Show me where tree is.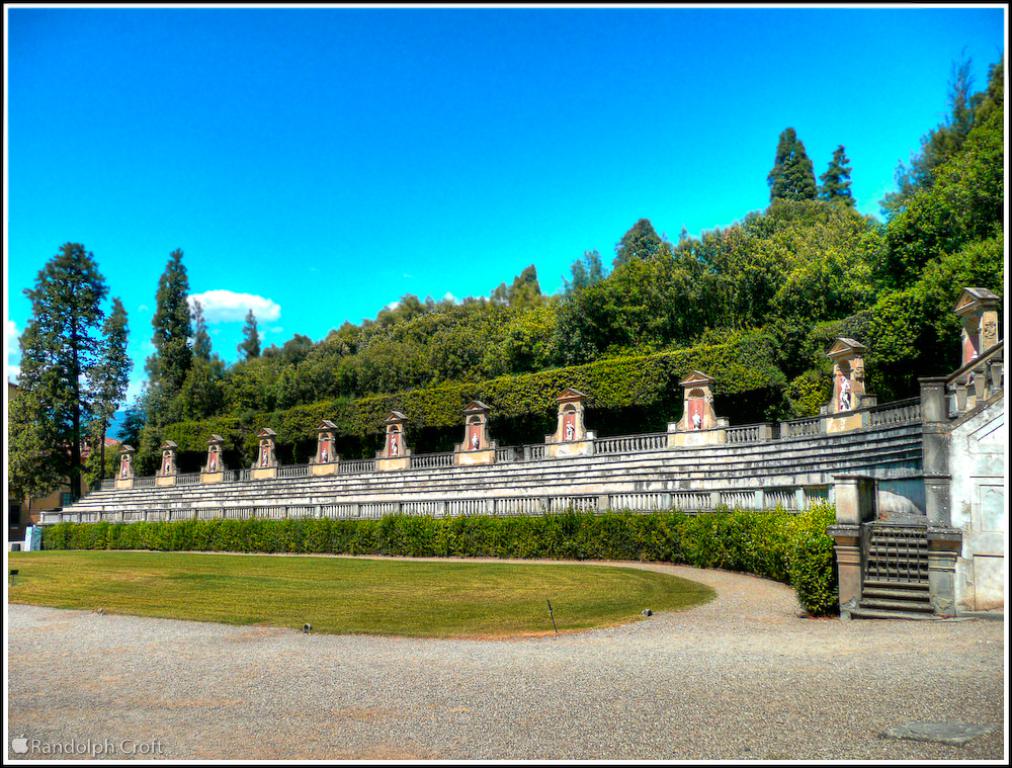
tree is at [x1=141, y1=243, x2=193, y2=435].
